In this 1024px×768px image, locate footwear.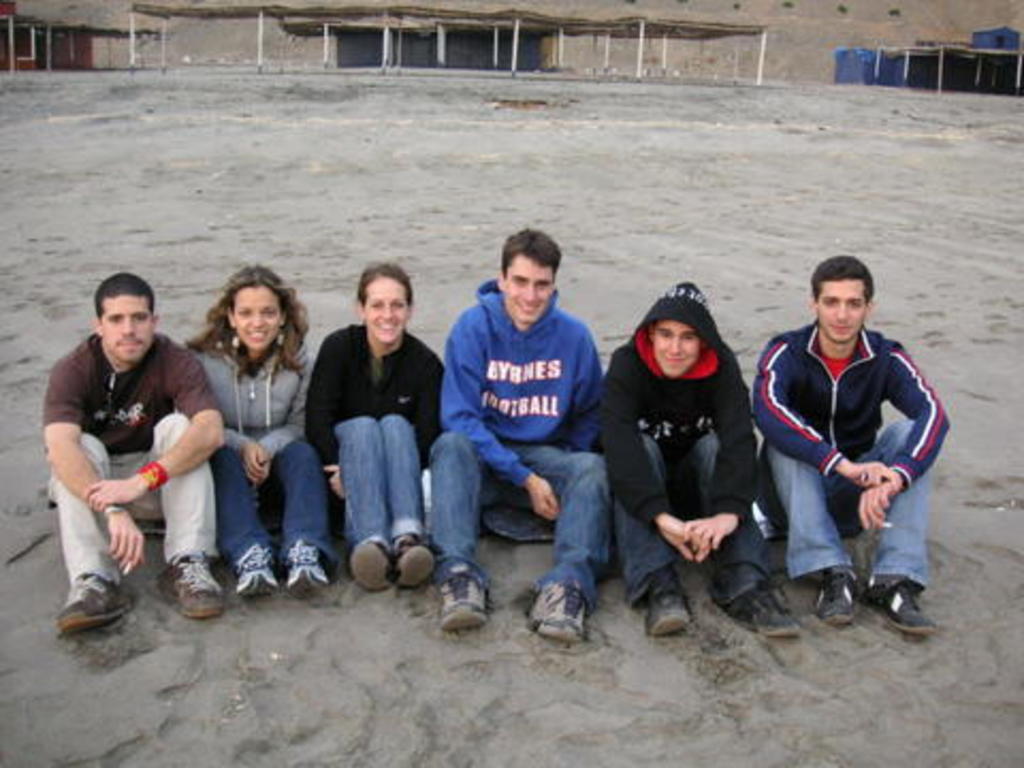
Bounding box: [646, 565, 689, 640].
